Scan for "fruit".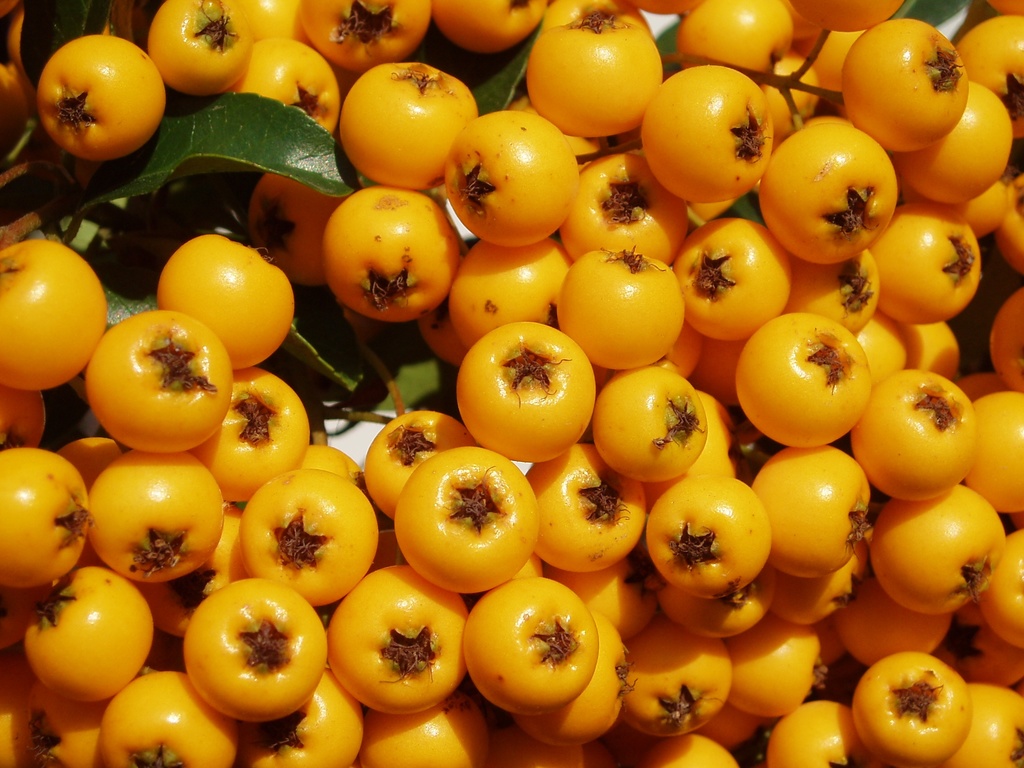
Scan result: select_region(518, 12, 676, 131).
